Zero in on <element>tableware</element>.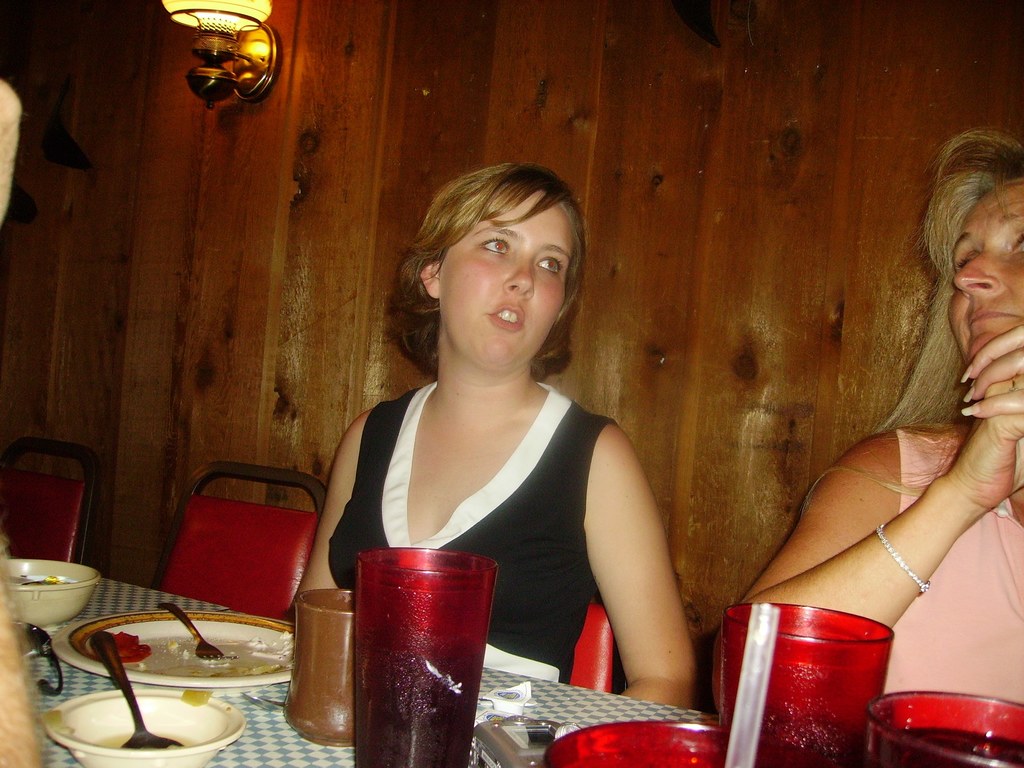
Zeroed in: [350, 542, 500, 765].
